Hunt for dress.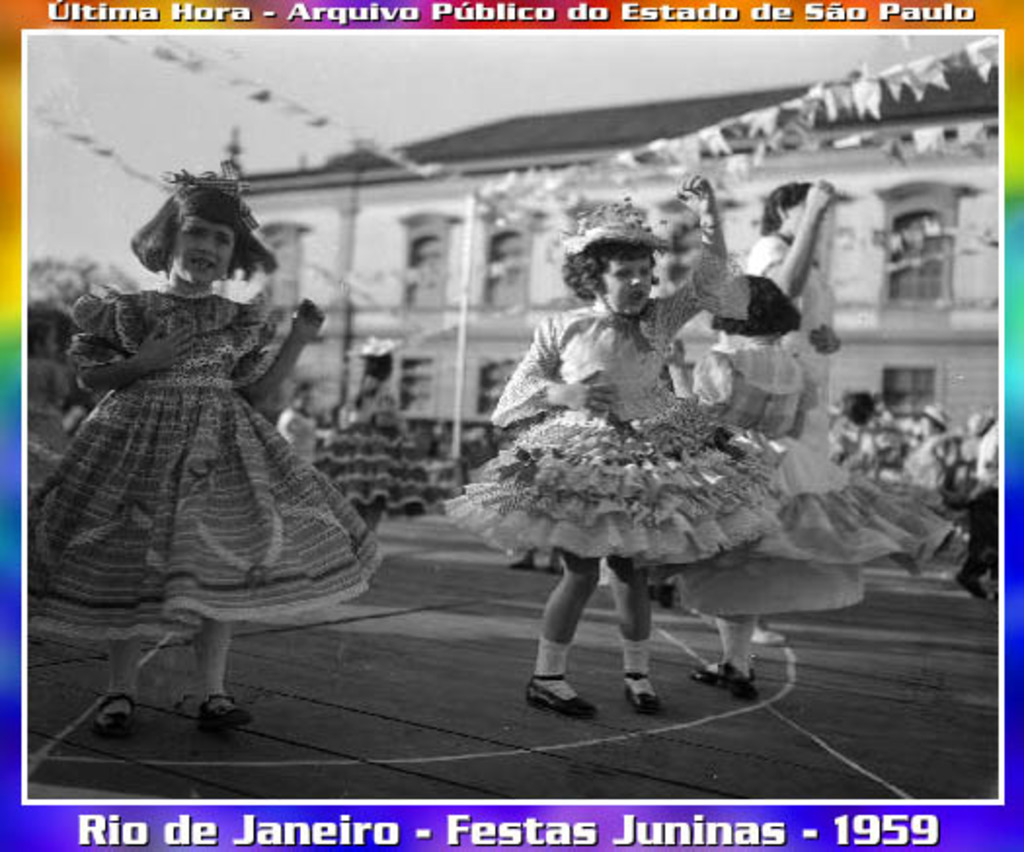
Hunted down at select_region(23, 287, 394, 645).
